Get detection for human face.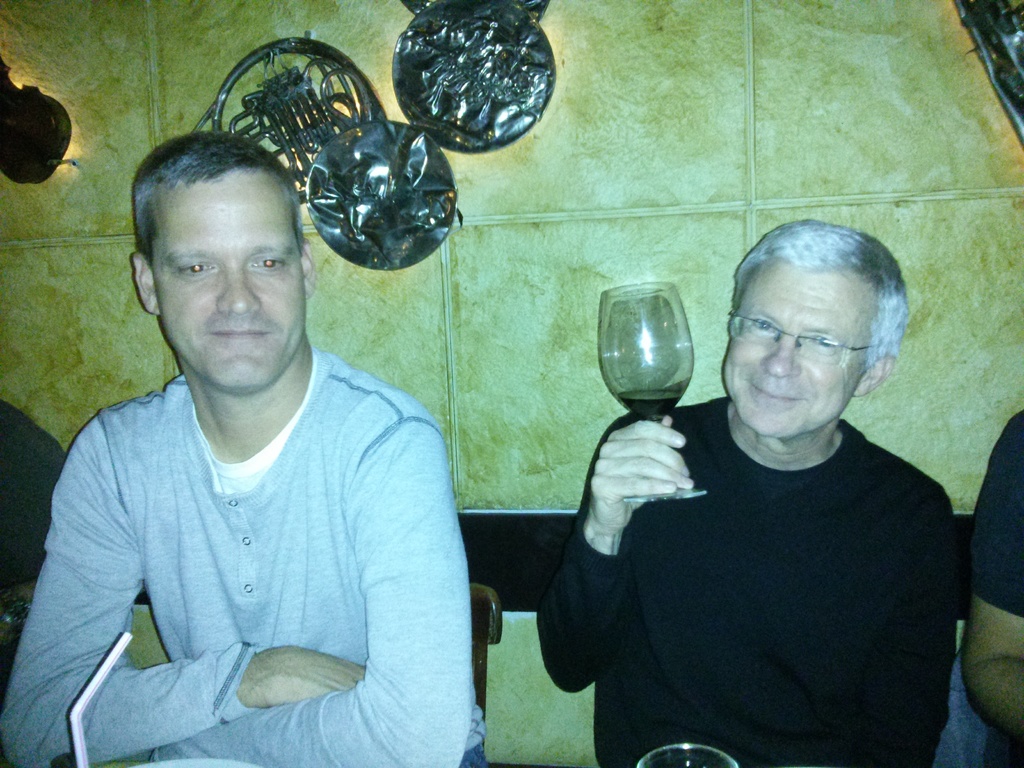
Detection: [left=723, top=269, right=870, bottom=440].
